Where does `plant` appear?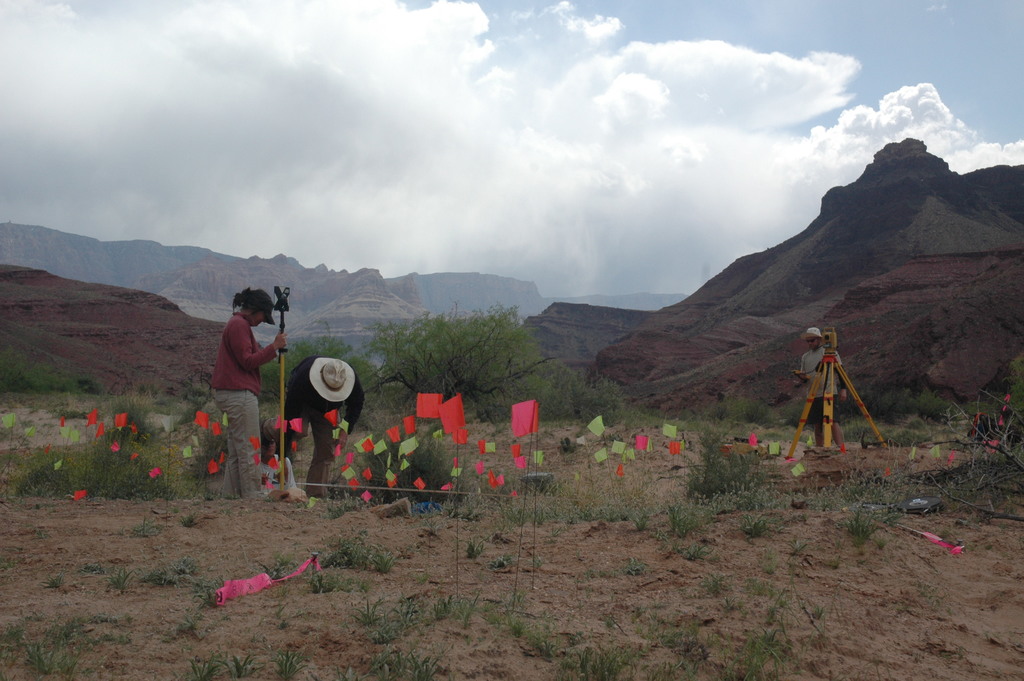
Appears at l=788, t=536, r=806, b=564.
